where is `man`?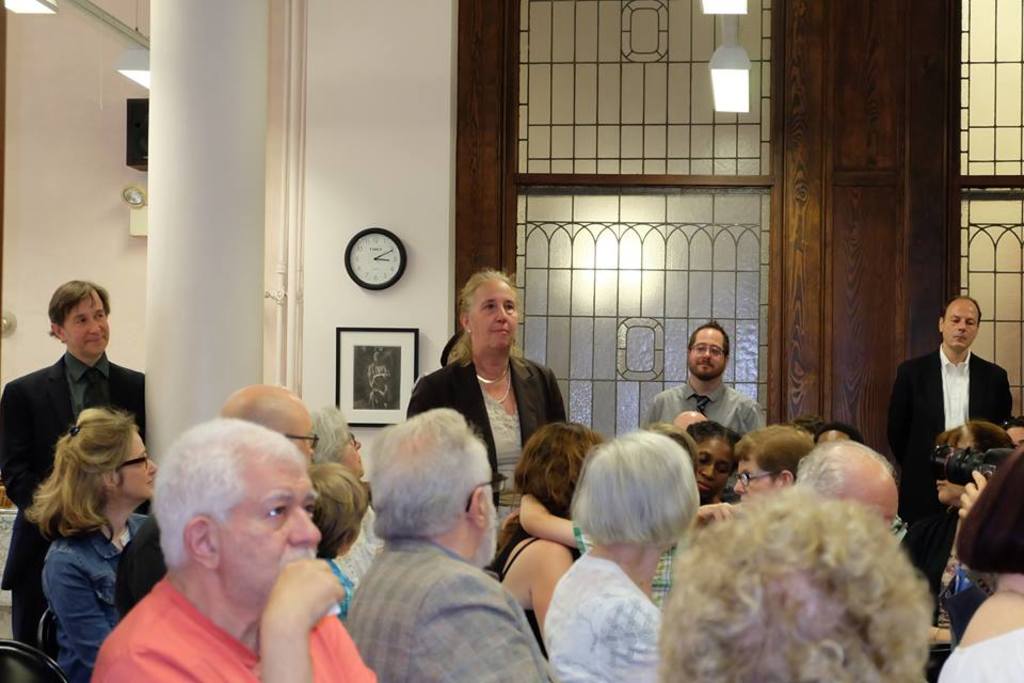
<bbox>673, 411, 709, 432</bbox>.
